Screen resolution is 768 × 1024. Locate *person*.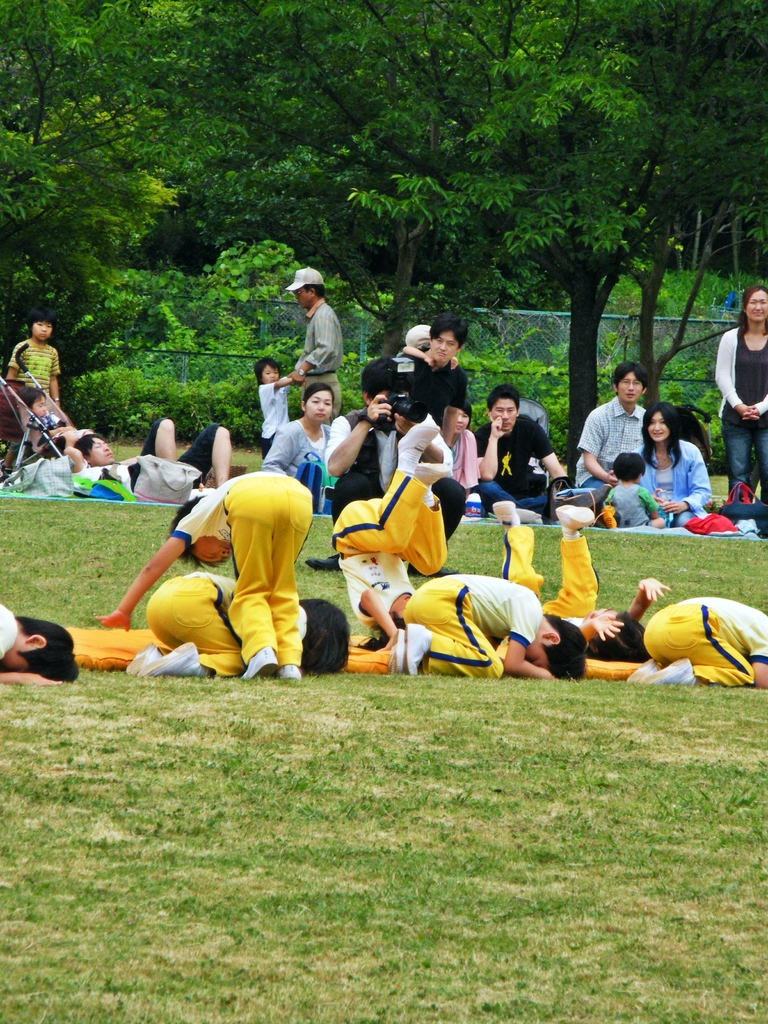
{"left": 3, "top": 312, "right": 62, "bottom": 417}.
